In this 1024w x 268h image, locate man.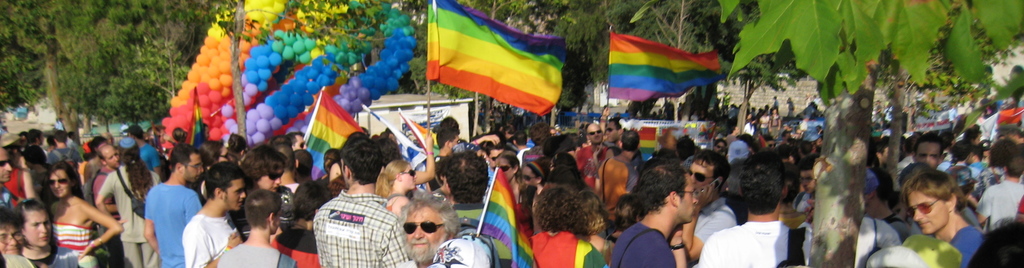
Bounding box: BBox(0, 131, 28, 201).
